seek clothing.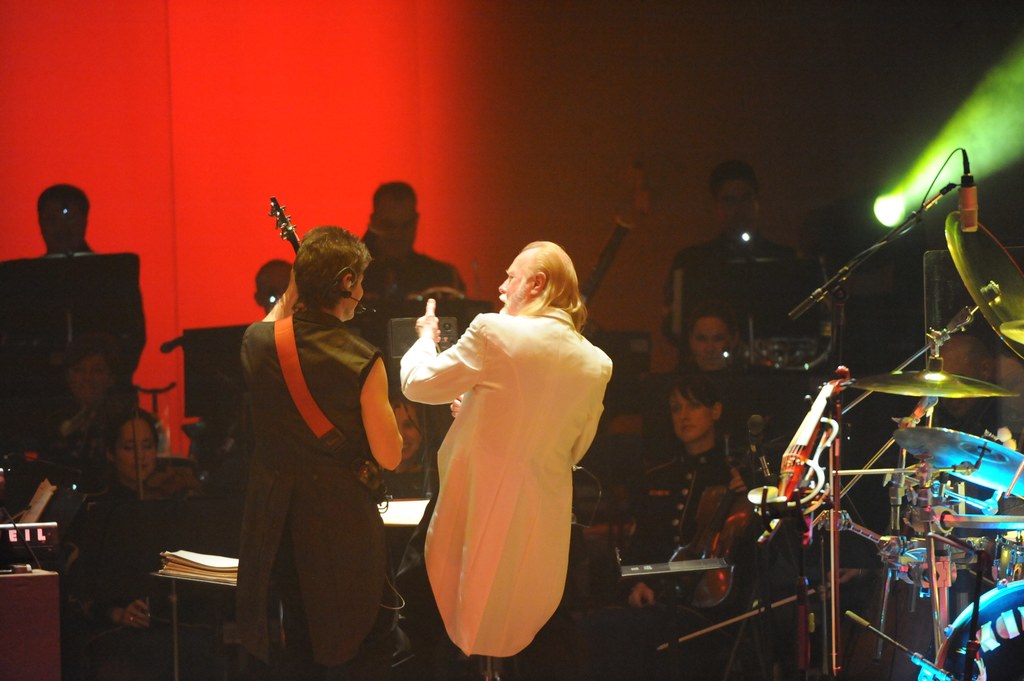
locate(235, 306, 396, 680).
